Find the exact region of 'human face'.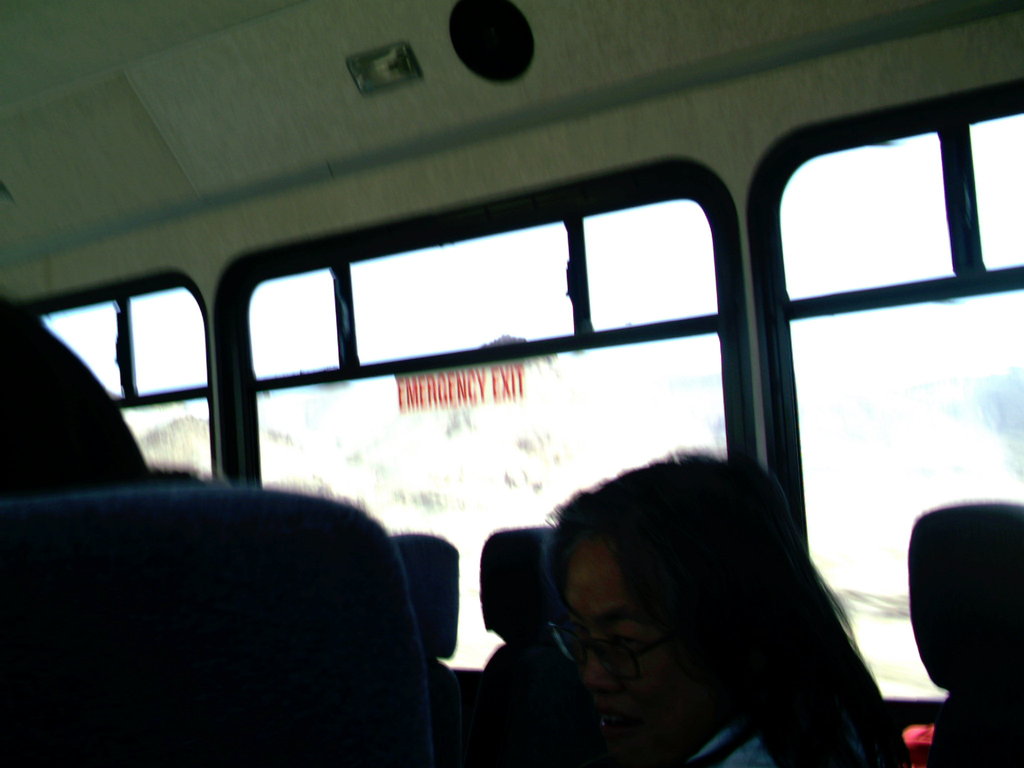
Exact region: bbox=(561, 533, 726, 767).
